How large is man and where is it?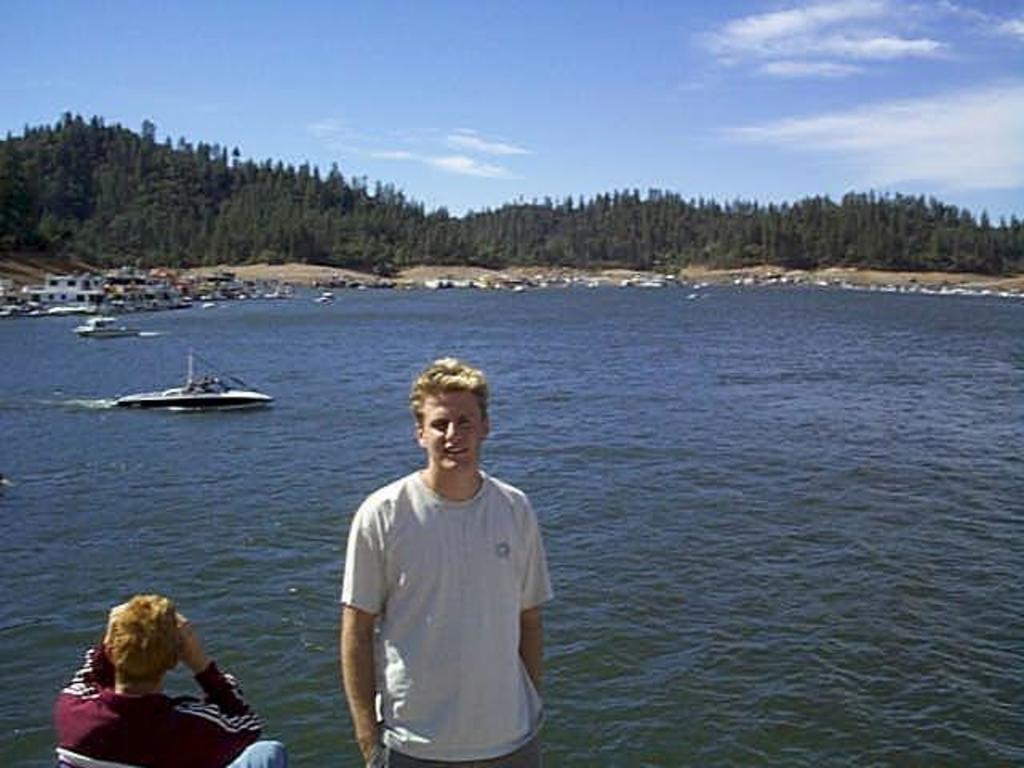
Bounding box: region(56, 589, 283, 766).
